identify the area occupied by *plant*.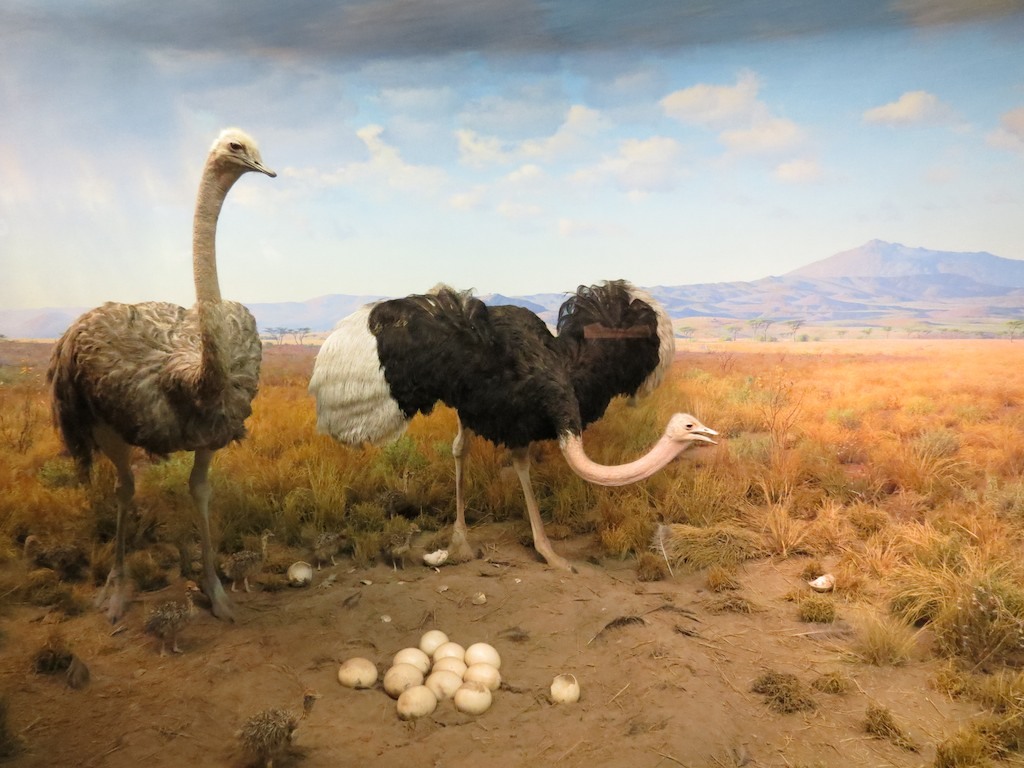
Area: crop(31, 634, 78, 672).
